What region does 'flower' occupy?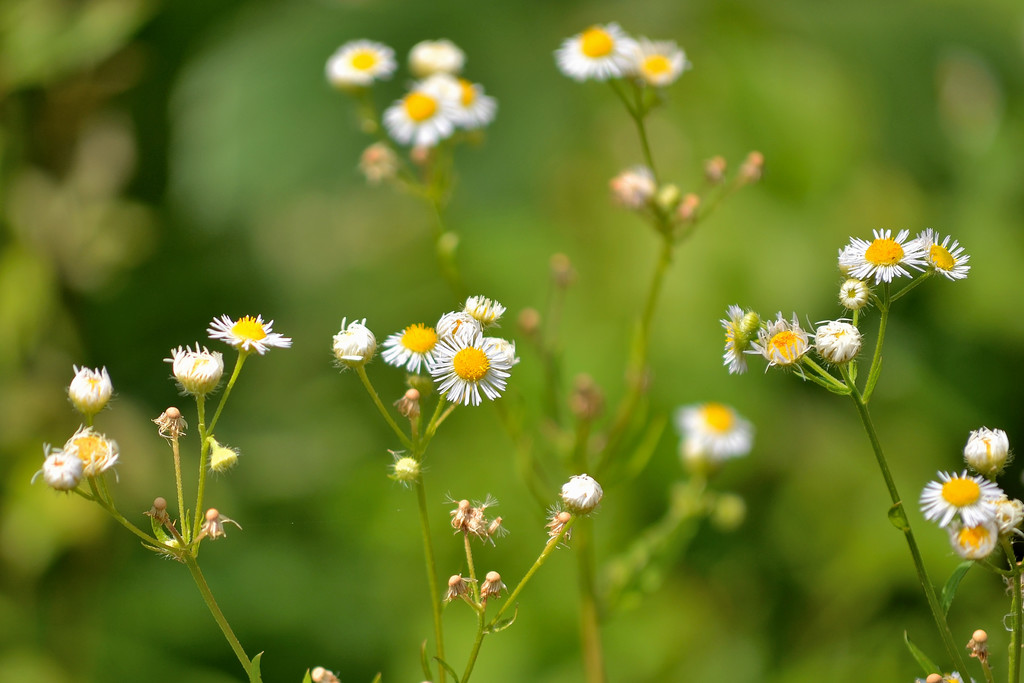
[918,226,971,282].
